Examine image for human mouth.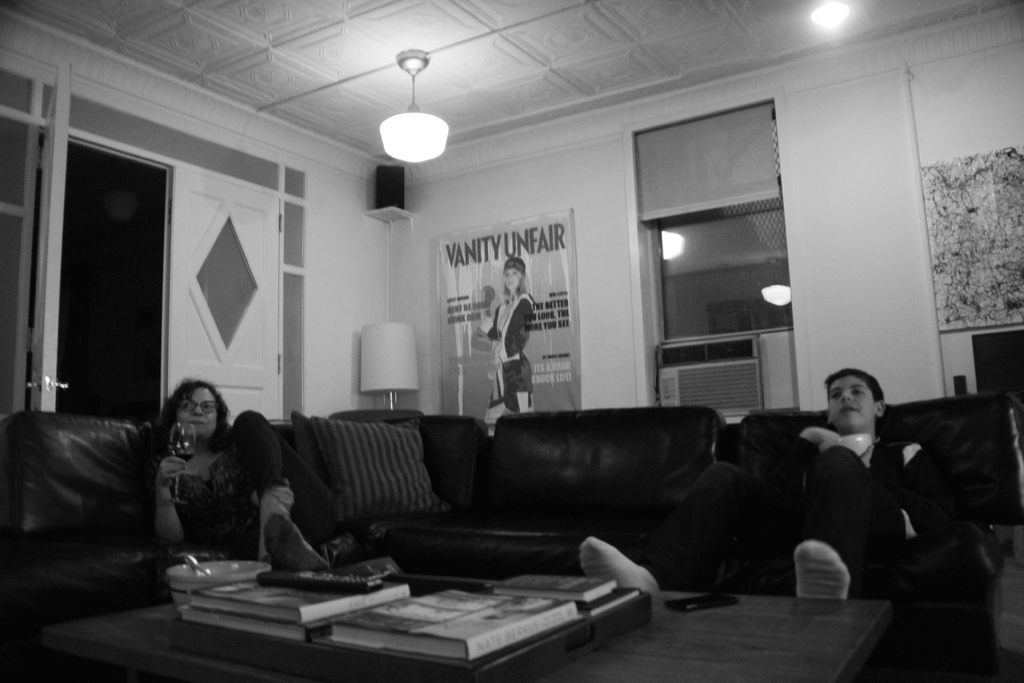
Examination result: region(192, 424, 205, 427).
